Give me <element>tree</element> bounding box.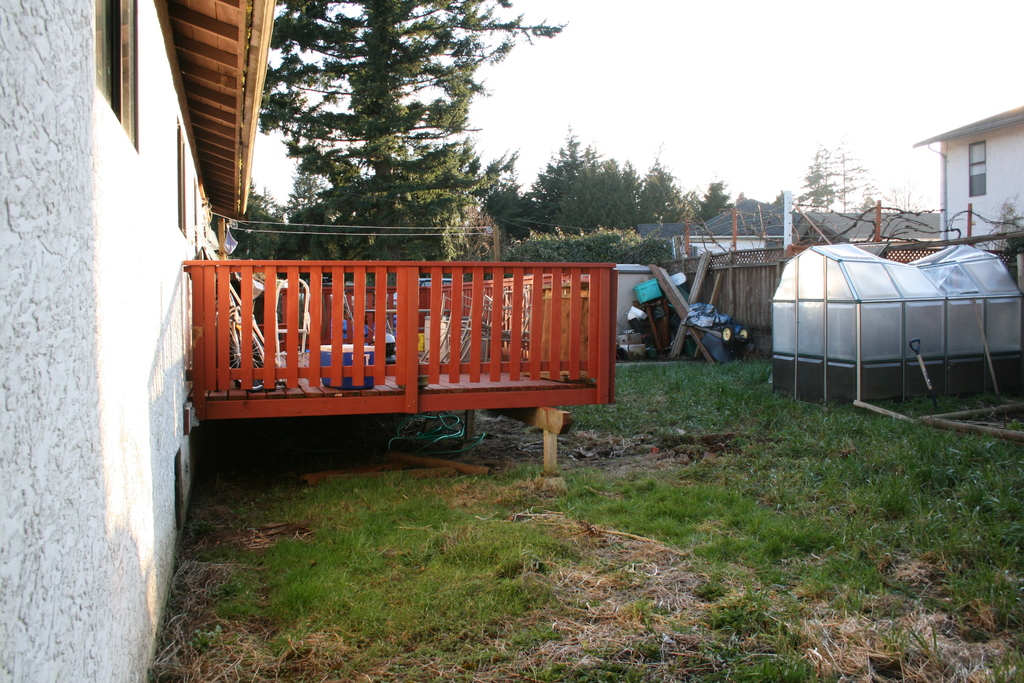
bbox(687, 168, 746, 226).
